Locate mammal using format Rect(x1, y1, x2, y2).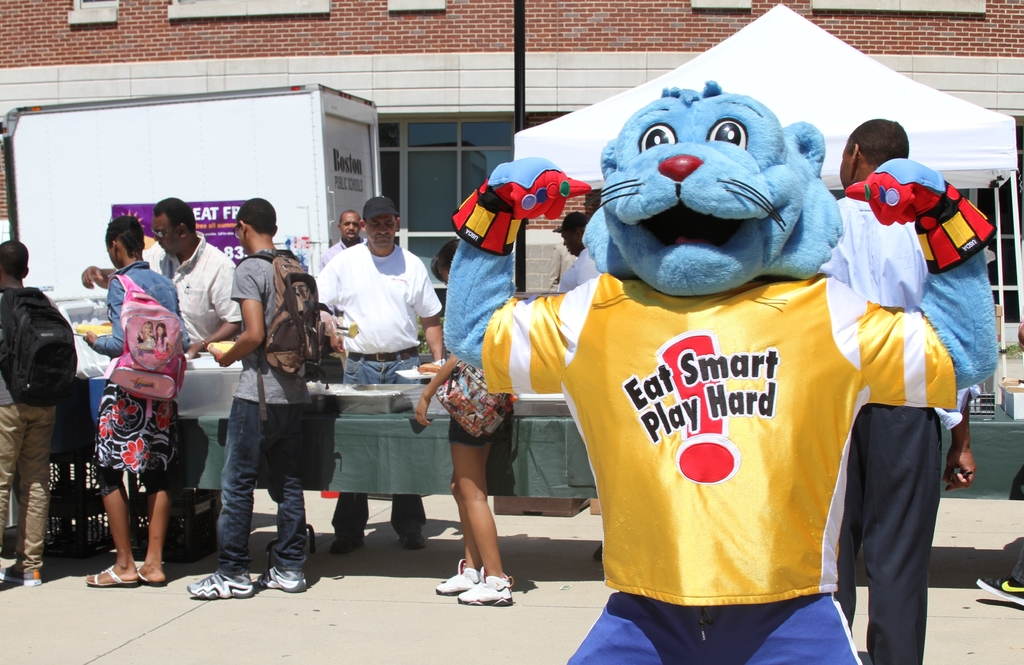
Rect(832, 116, 975, 664).
